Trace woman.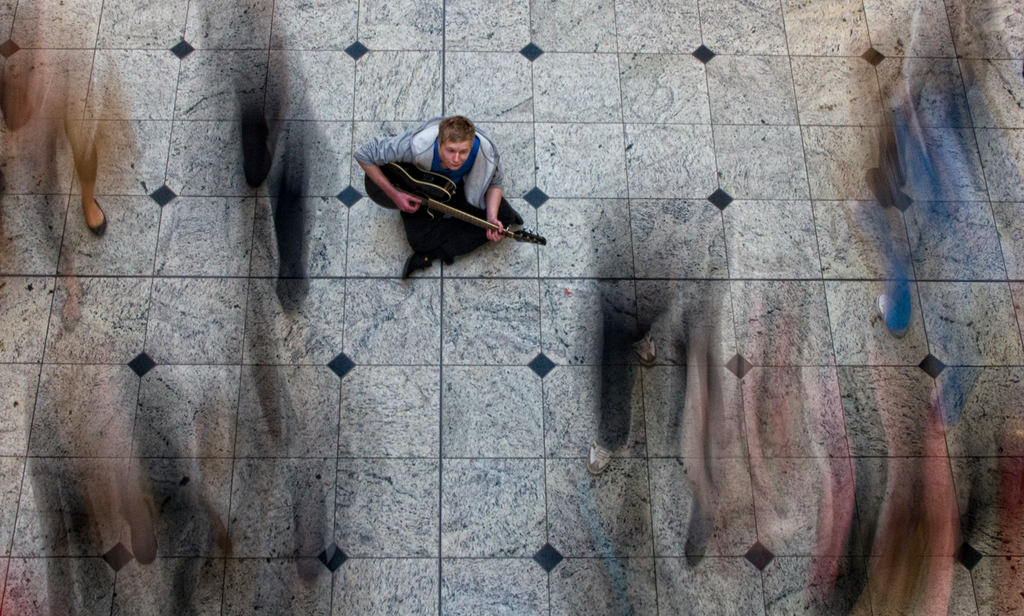
Traced to 359 100 558 309.
